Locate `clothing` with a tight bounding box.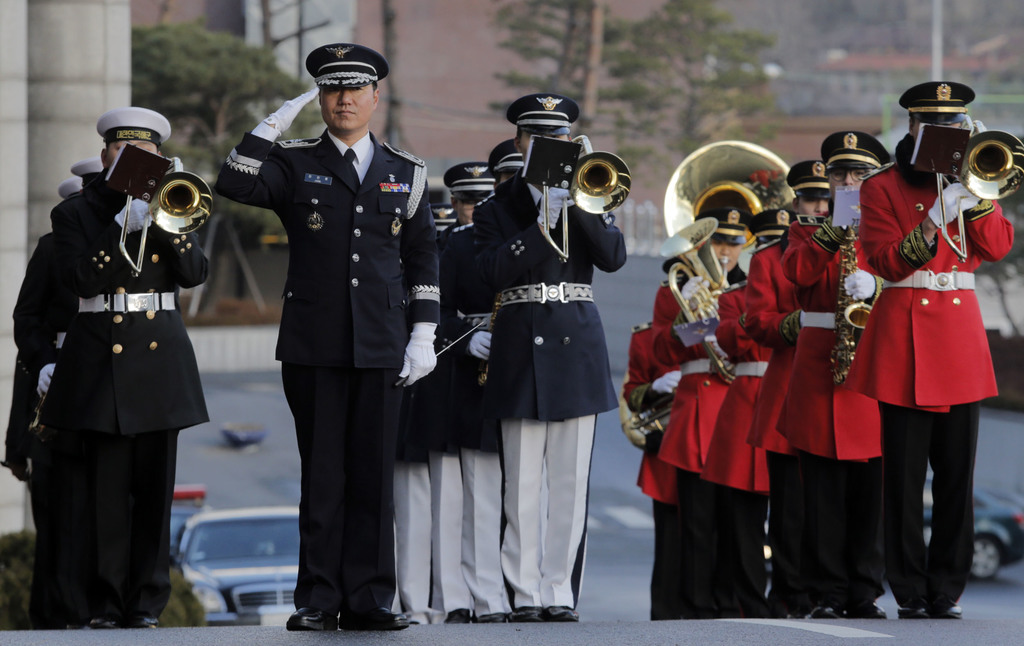
rect(802, 449, 882, 600).
